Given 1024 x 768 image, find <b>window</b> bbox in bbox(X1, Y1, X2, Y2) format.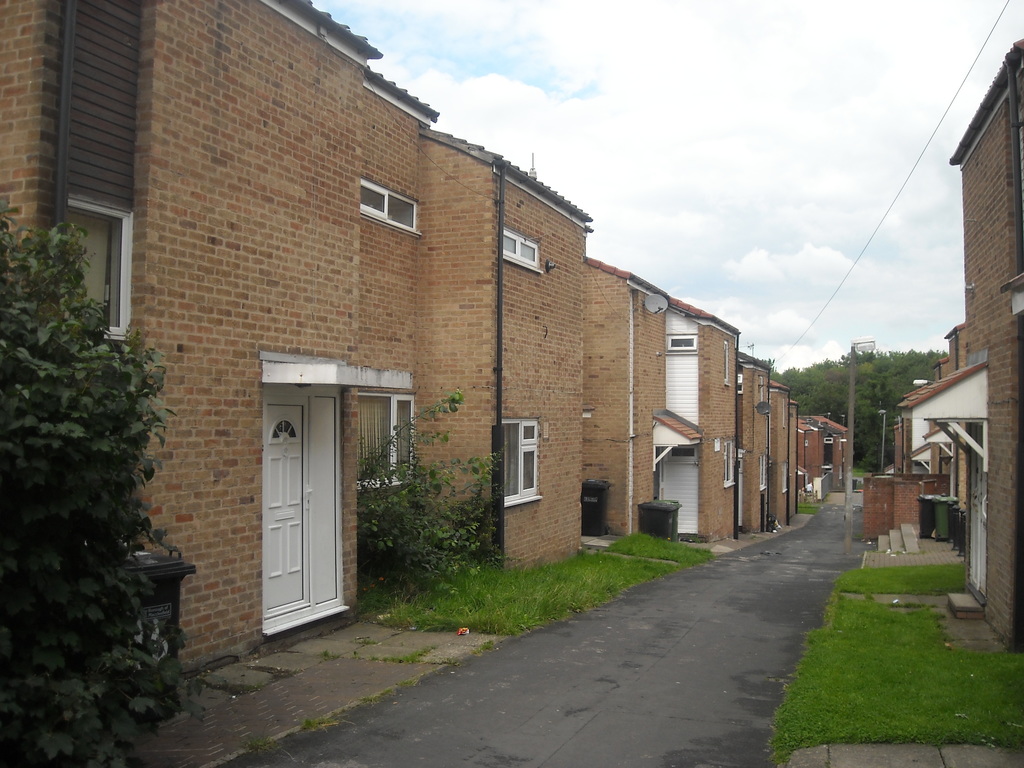
bbox(492, 398, 545, 518).
